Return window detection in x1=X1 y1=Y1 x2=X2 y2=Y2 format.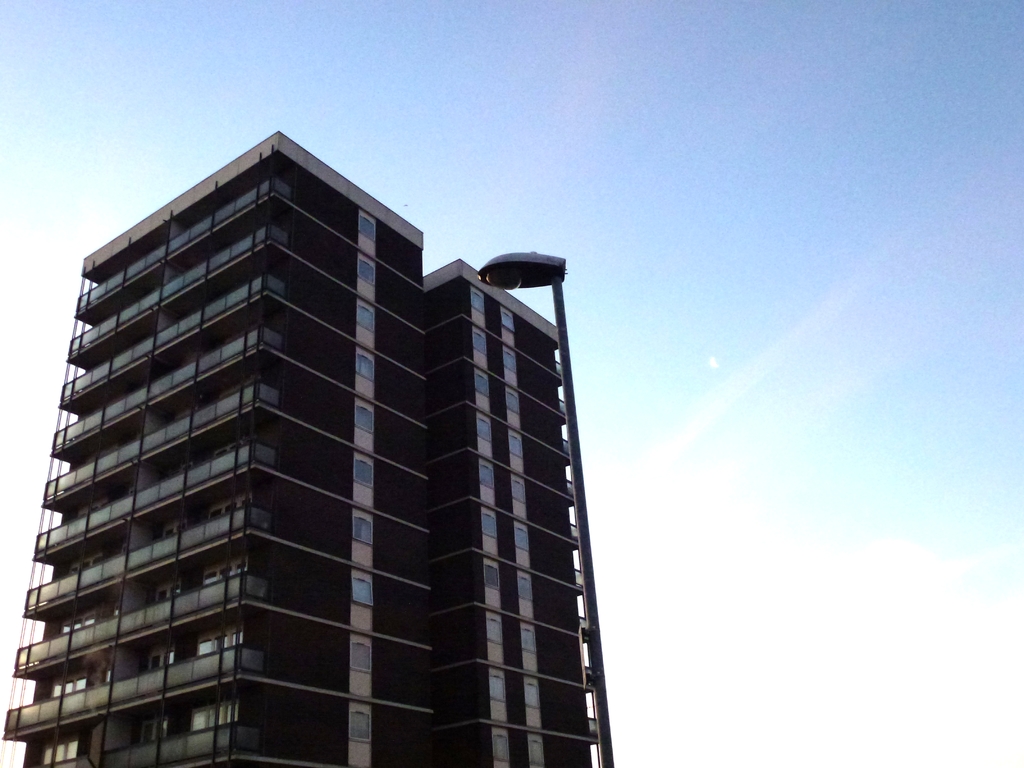
x1=472 y1=291 x2=484 y2=318.
